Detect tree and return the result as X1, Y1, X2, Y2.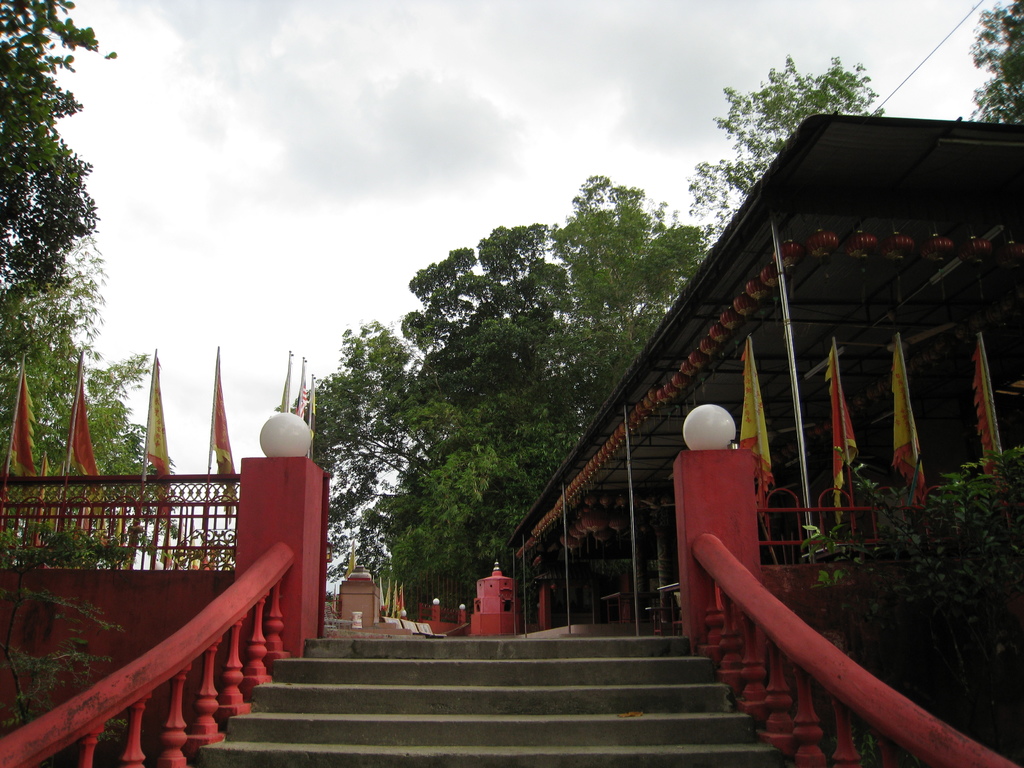
0, 0, 124, 353.
